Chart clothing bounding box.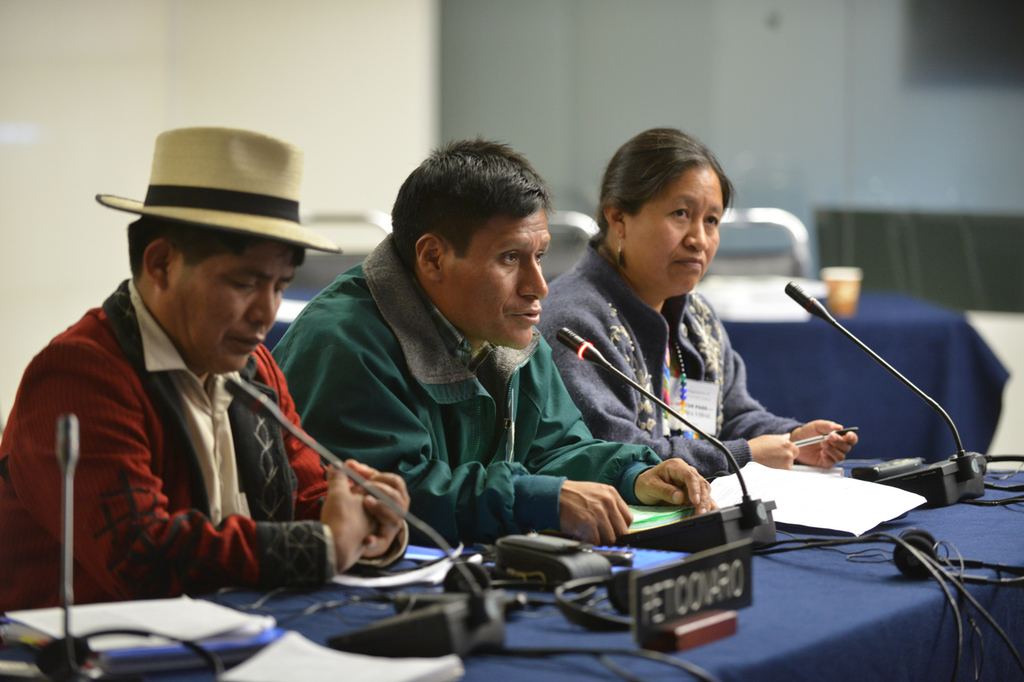
Charted: crop(533, 236, 807, 478).
